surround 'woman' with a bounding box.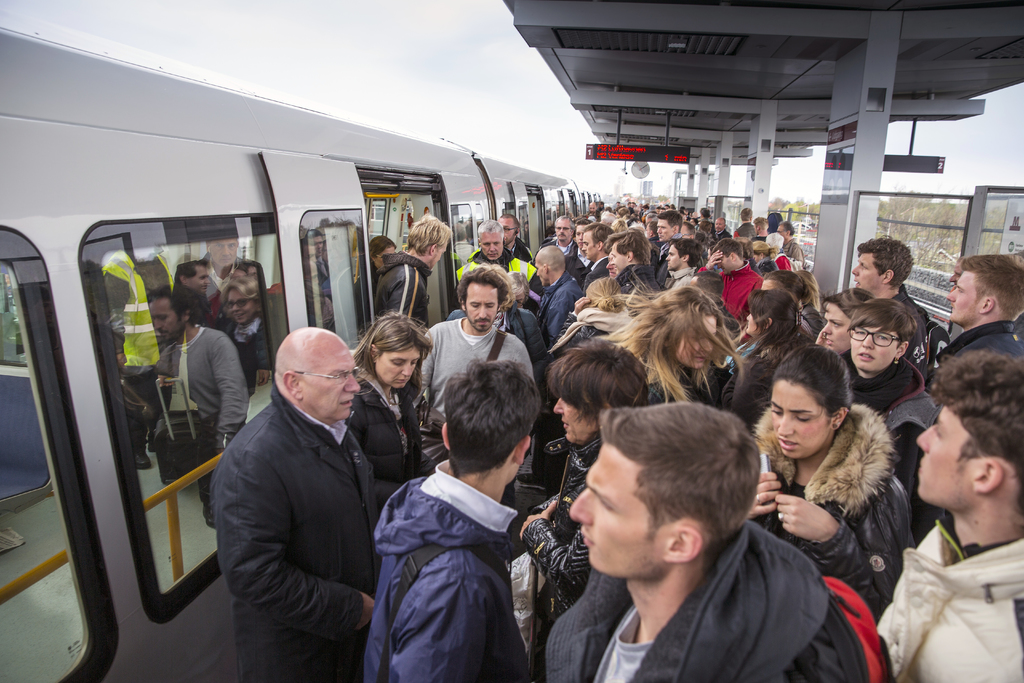
l=618, t=269, r=723, b=419.
